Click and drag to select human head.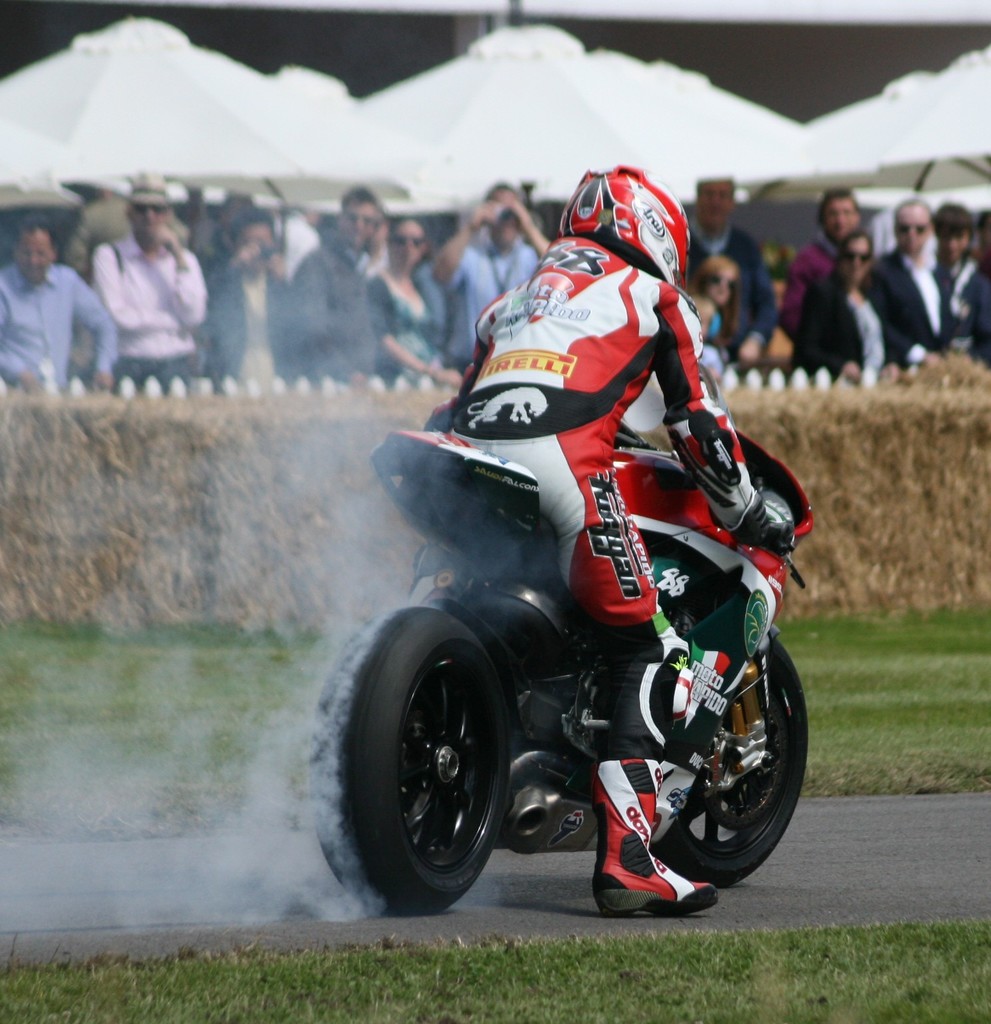
Selection: box(481, 179, 522, 246).
